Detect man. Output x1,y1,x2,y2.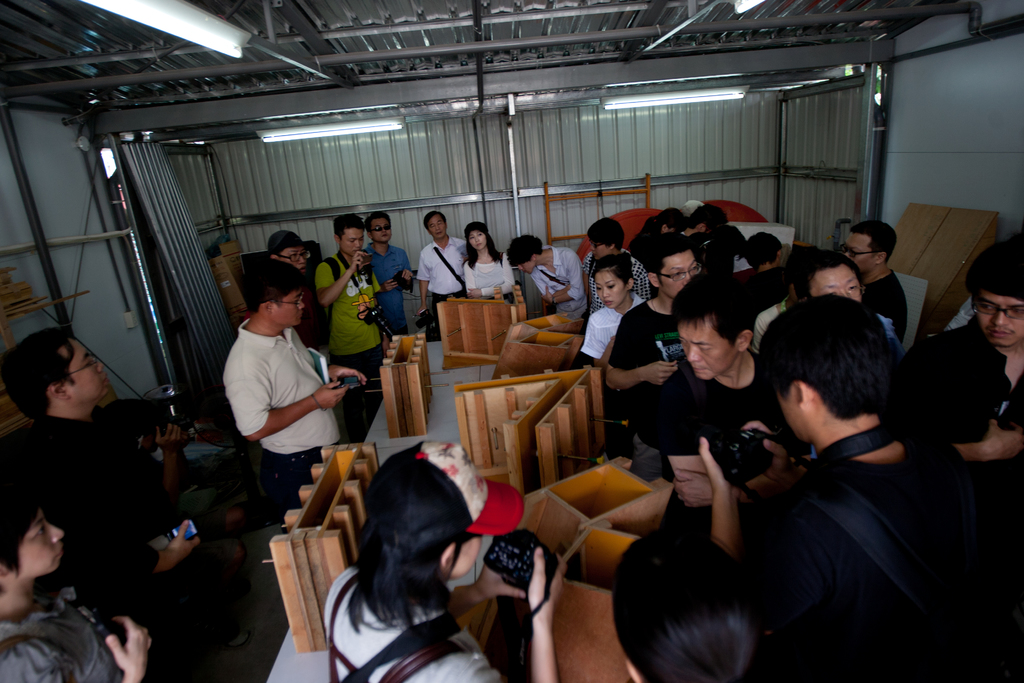
220,261,367,519.
